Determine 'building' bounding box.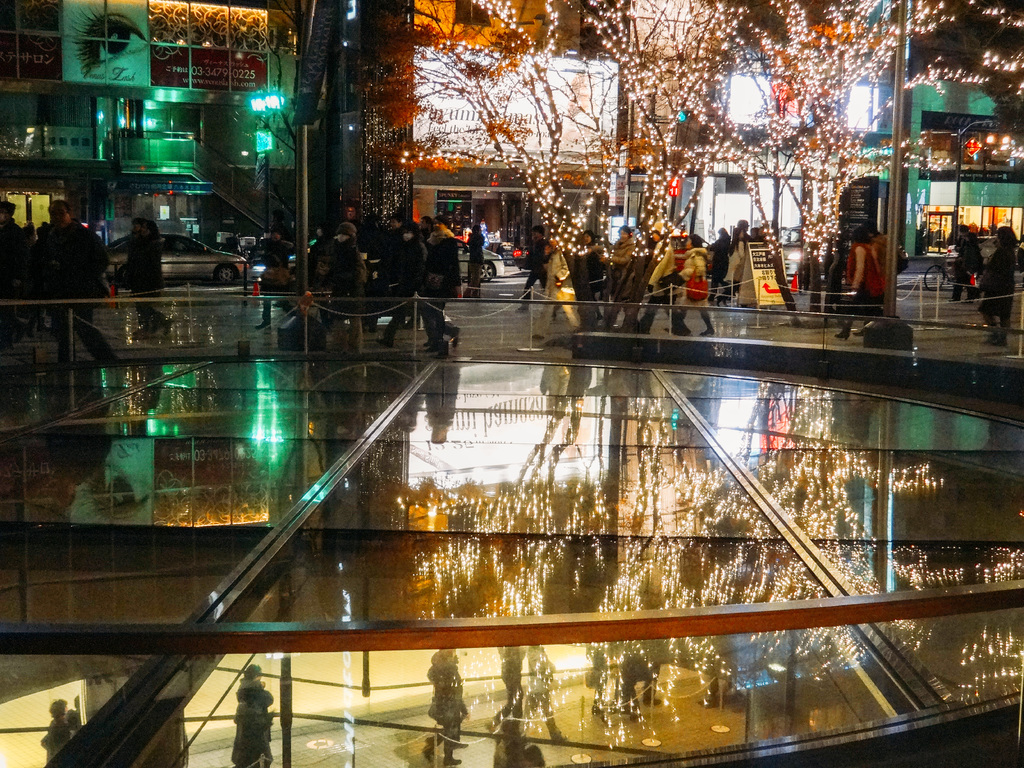
Determined: (x1=337, y1=0, x2=620, y2=262).
